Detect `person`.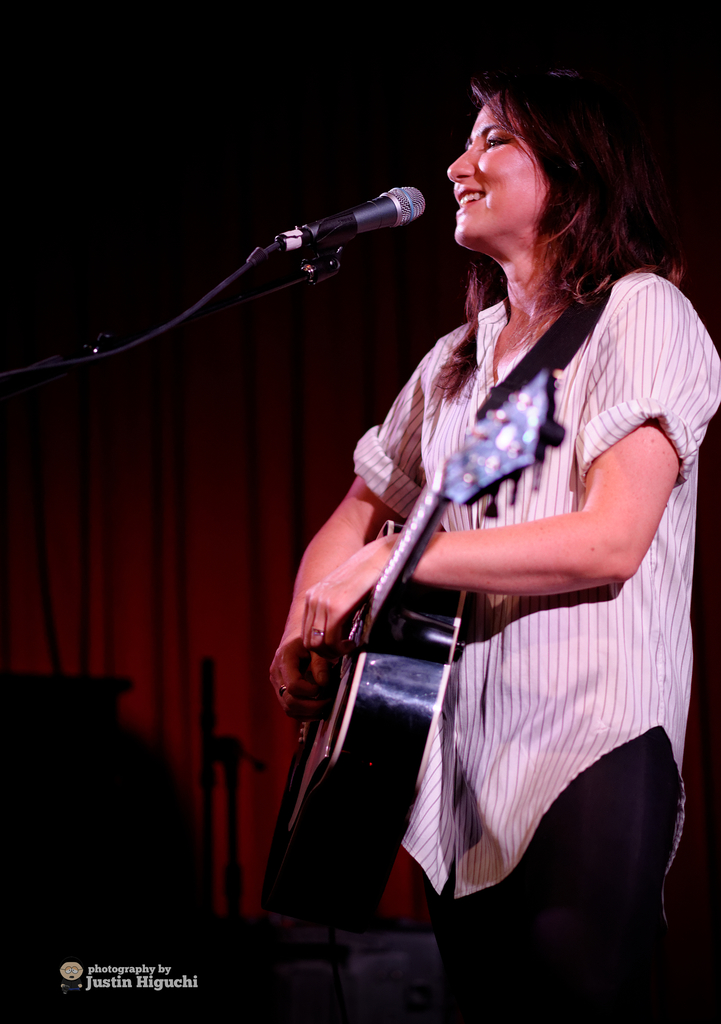
Detected at select_region(265, 74, 720, 1023).
